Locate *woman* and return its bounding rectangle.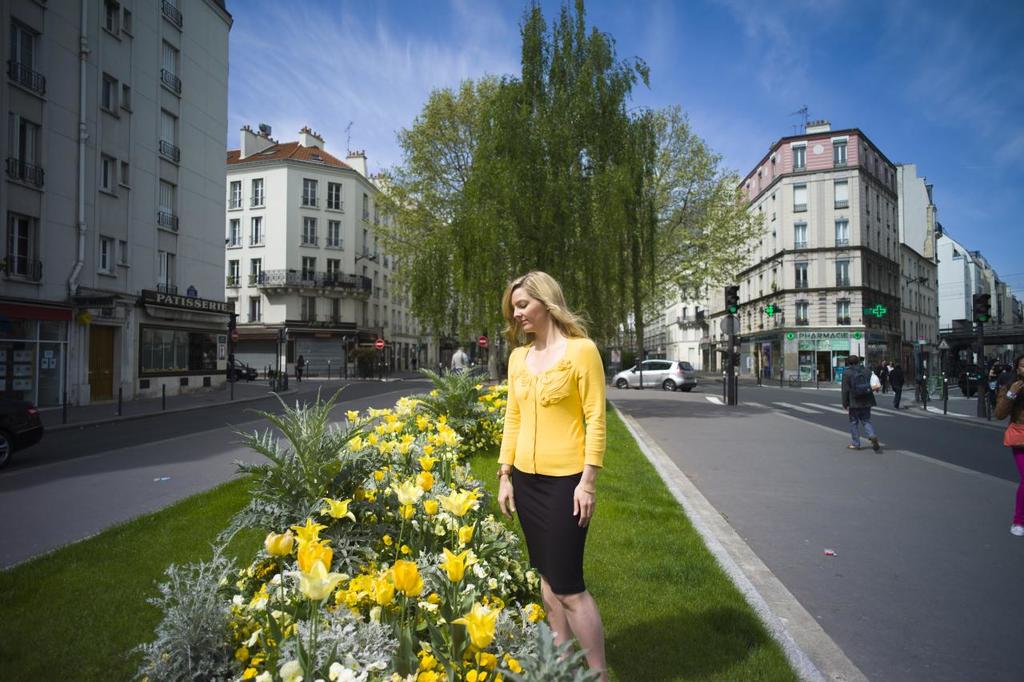
Rect(998, 357, 1023, 536).
